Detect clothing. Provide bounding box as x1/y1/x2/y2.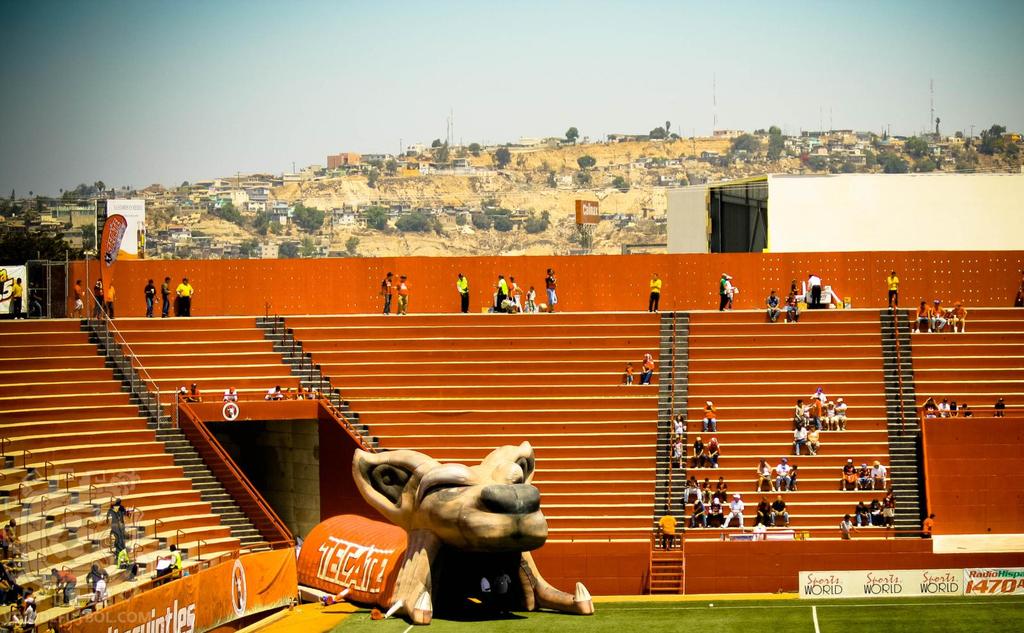
506/280/522/311.
